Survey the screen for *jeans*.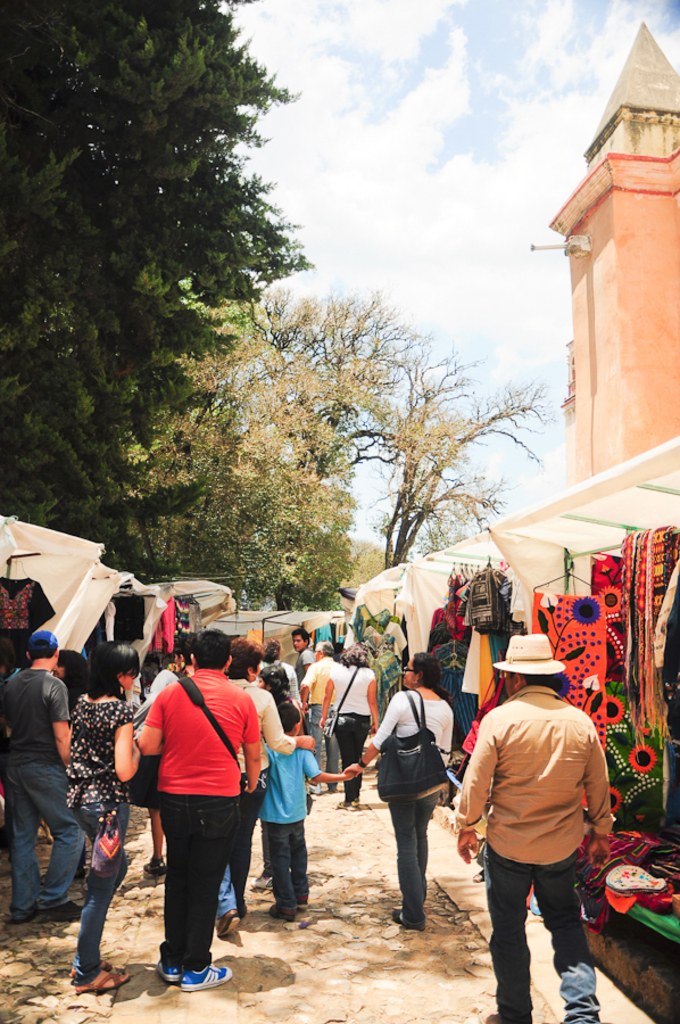
Survey found: 389/795/437/922.
